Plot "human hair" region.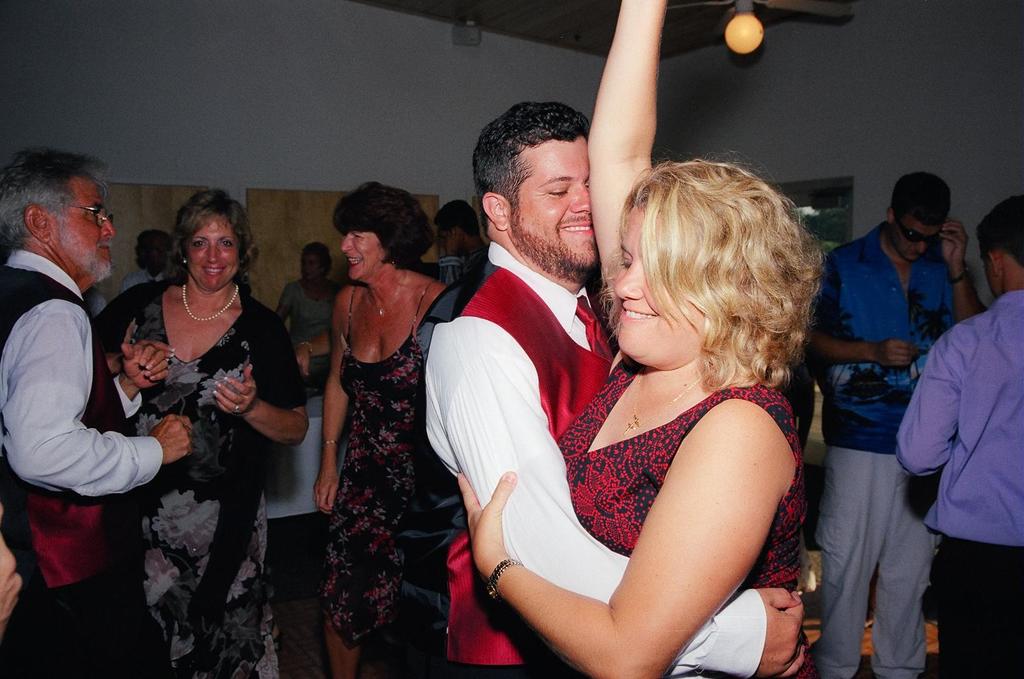
Plotted at region(976, 194, 1023, 268).
